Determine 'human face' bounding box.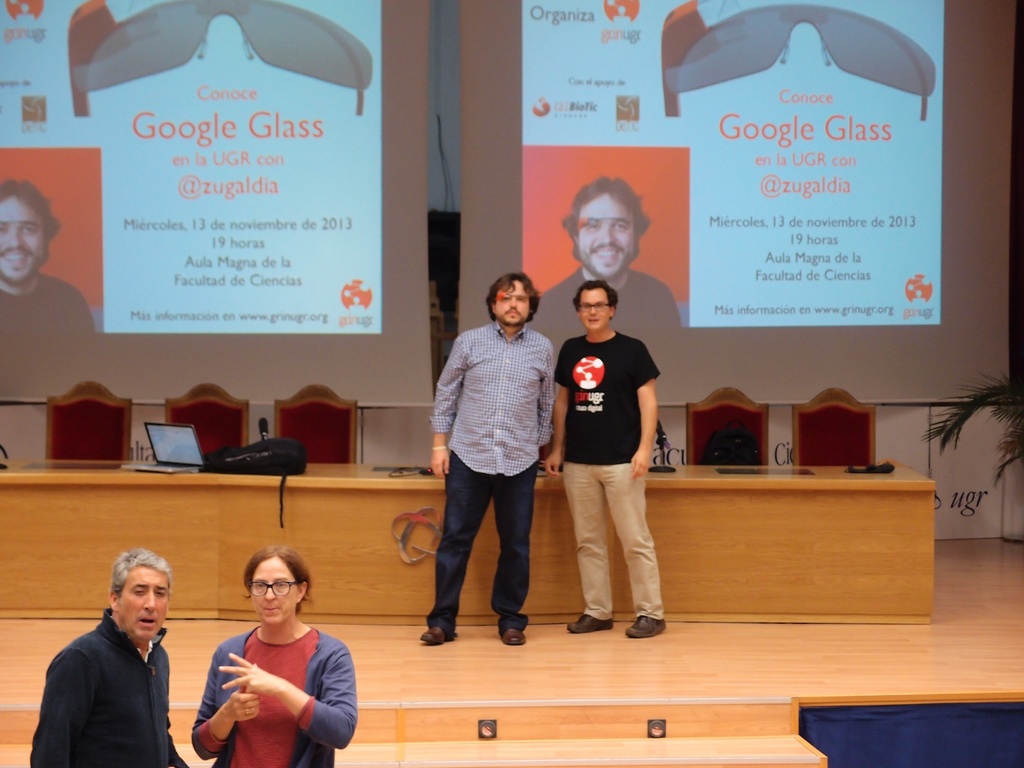
Determined: (575,193,636,278).
